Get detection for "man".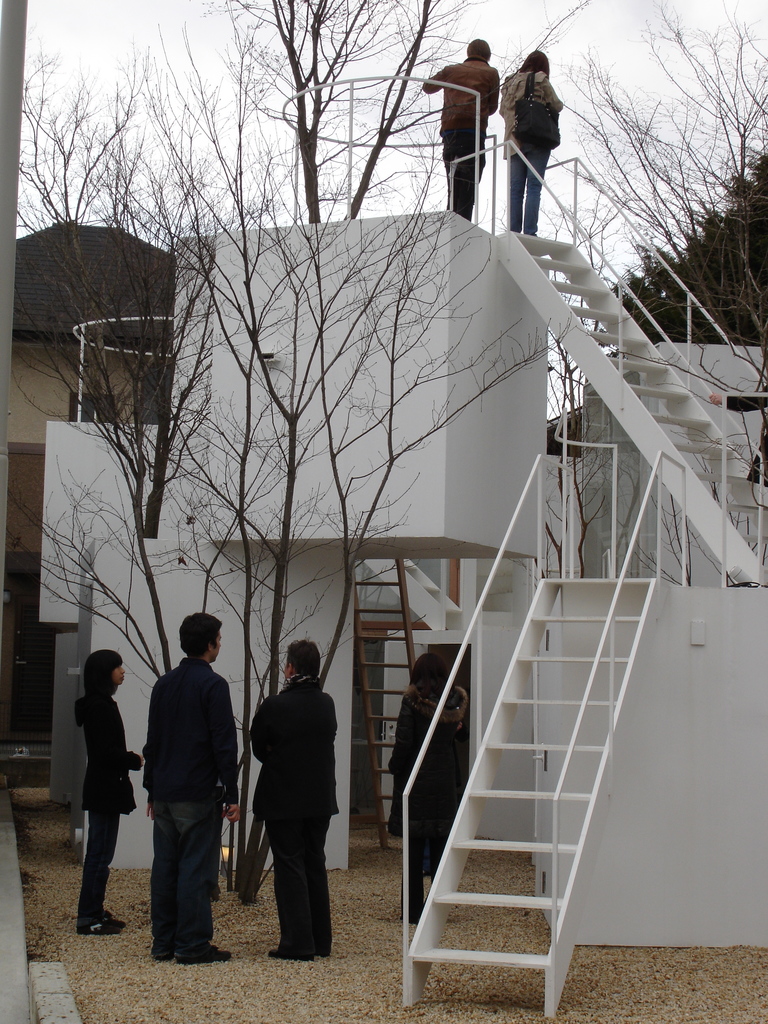
Detection: bbox=[248, 636, 339, 961].
